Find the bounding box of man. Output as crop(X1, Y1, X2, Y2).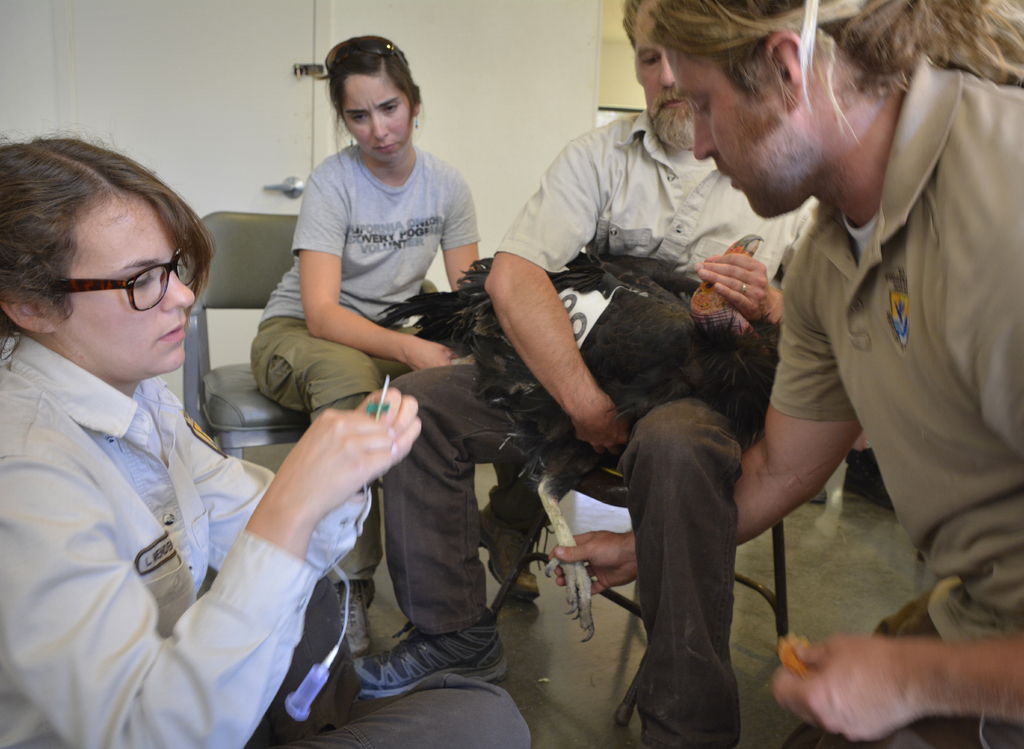
crop(345, 1, 816, 748).
